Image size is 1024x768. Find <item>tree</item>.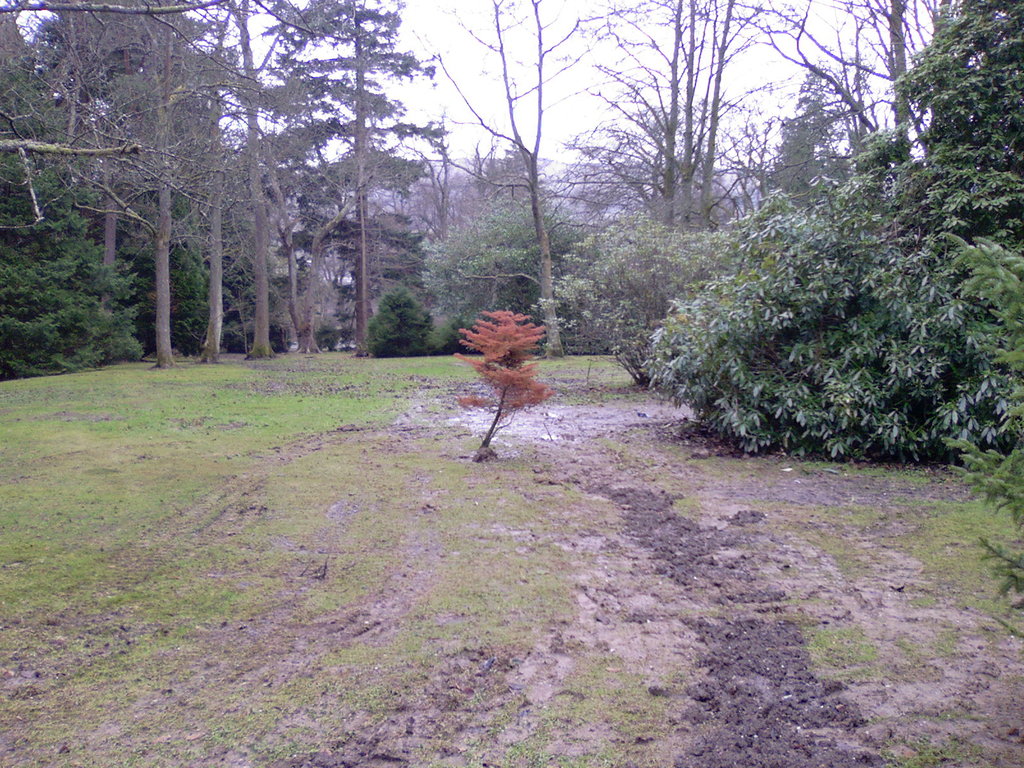
locate(748, 0, 934, 173).
